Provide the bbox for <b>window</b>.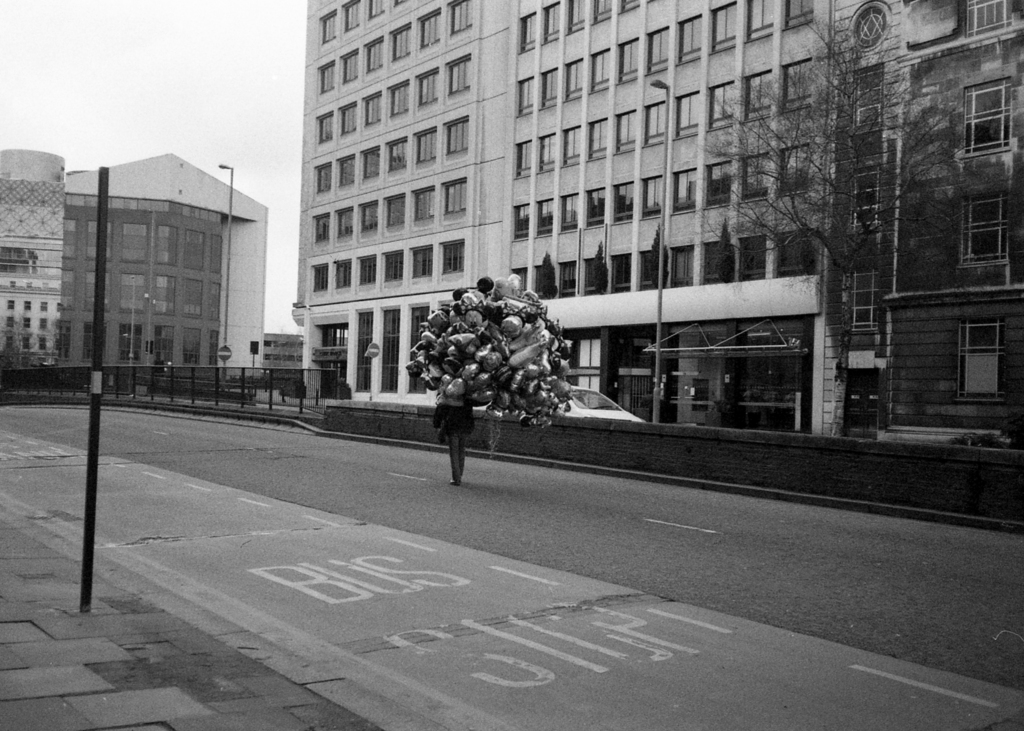
detection(539, 0, 559, 47).
